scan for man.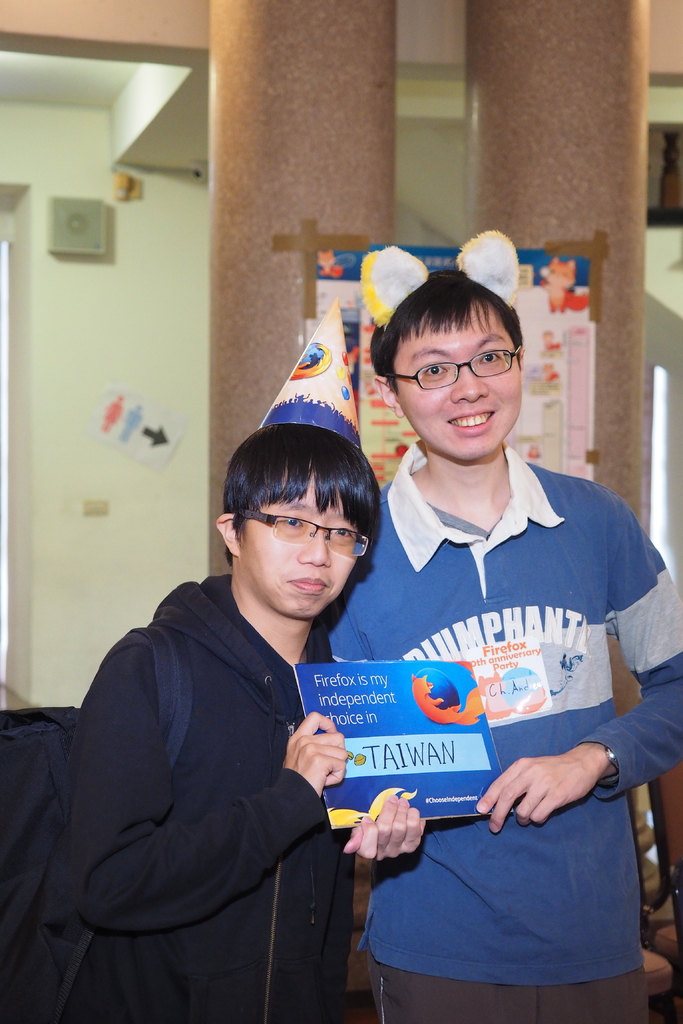
Scan result: <bbox>309, 230, 682, 1023</bbox>.
